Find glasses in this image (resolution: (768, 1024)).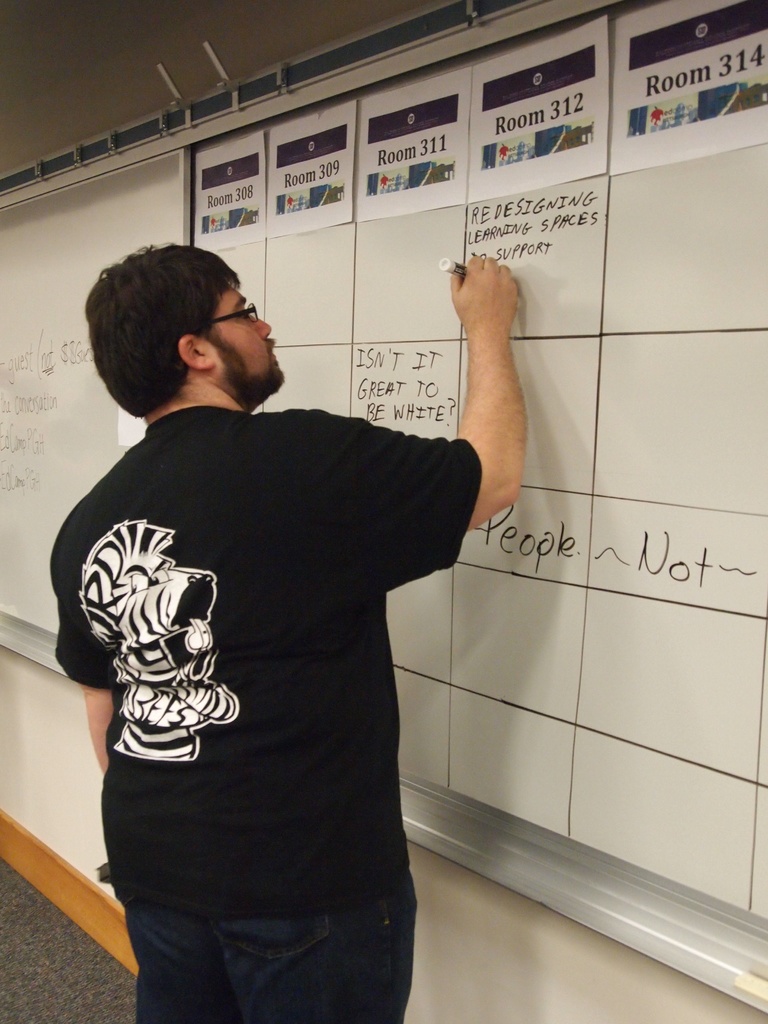
x1=200 y1=297 x2=264 y2=335.
